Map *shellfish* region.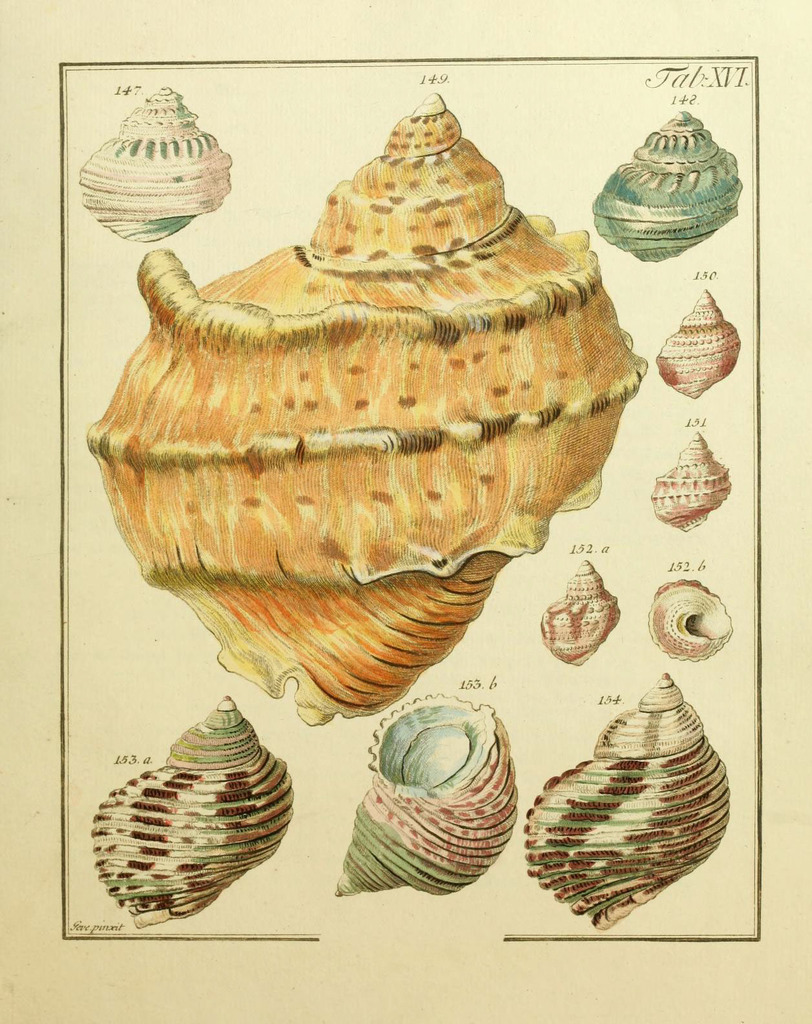
Mapped to (left=594, top=106, right=742, bottom=262).
